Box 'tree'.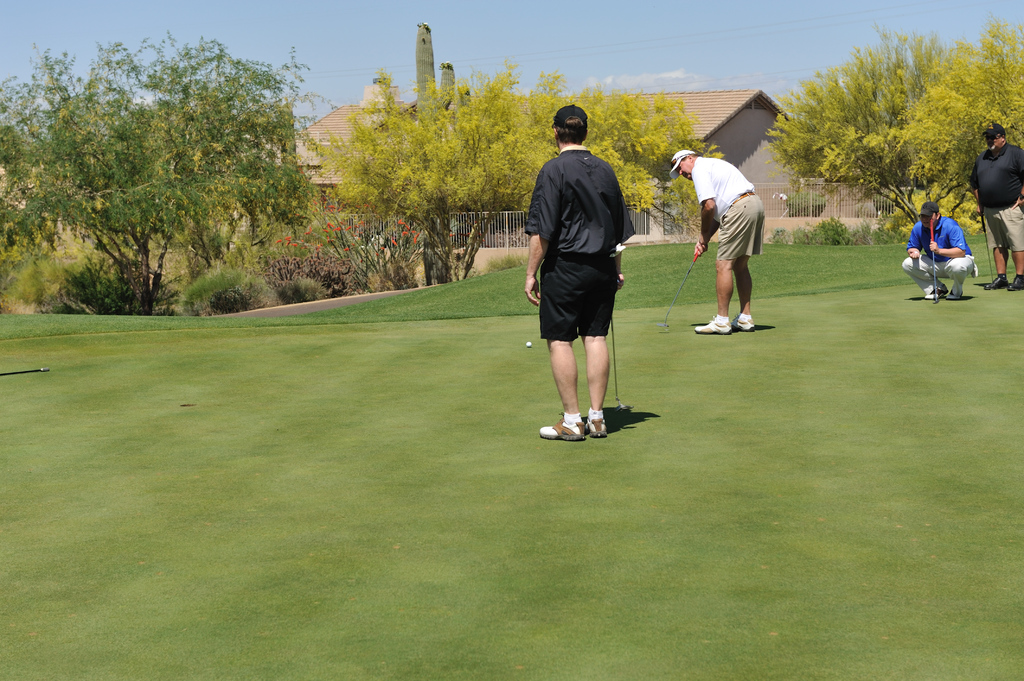
{"left": 764, "top": 19, "right": 977, "bottom": 227}.
